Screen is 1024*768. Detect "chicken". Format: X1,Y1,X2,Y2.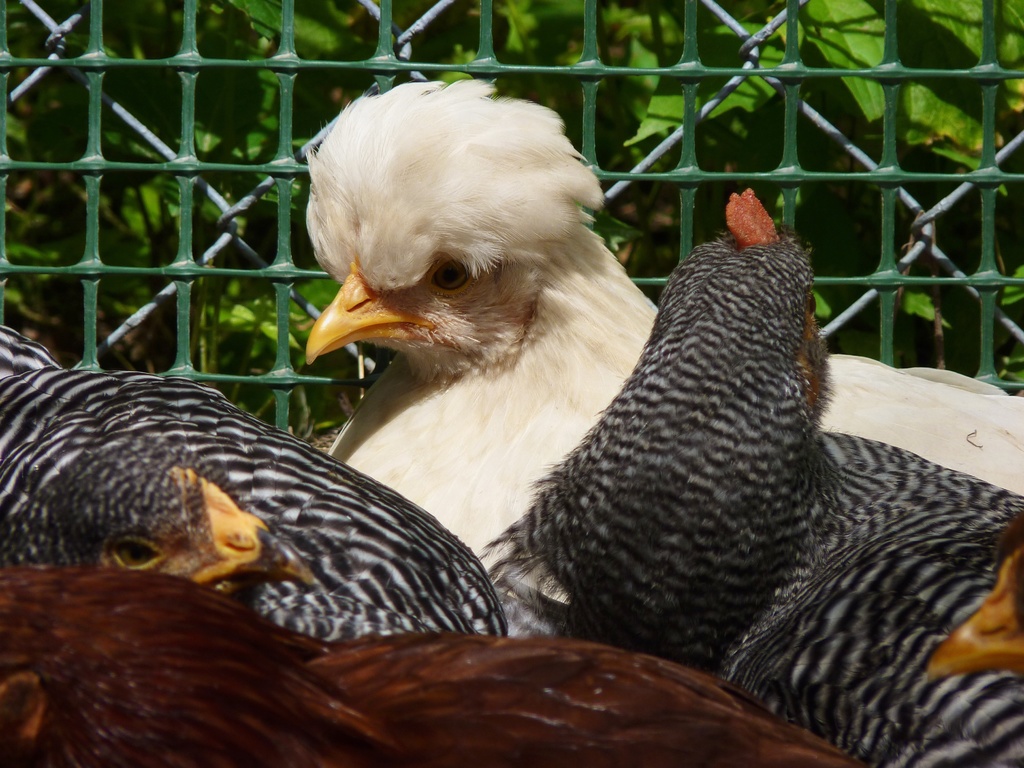
490,179,1023,767.
